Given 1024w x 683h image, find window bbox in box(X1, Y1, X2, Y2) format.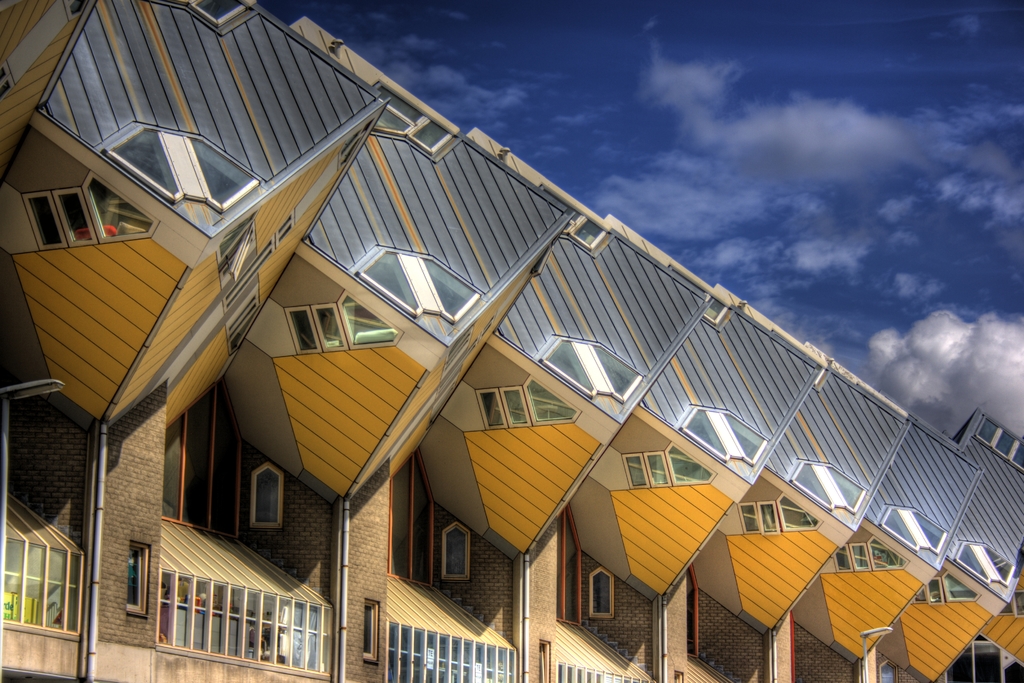
box(703, 300, 727, 326).
